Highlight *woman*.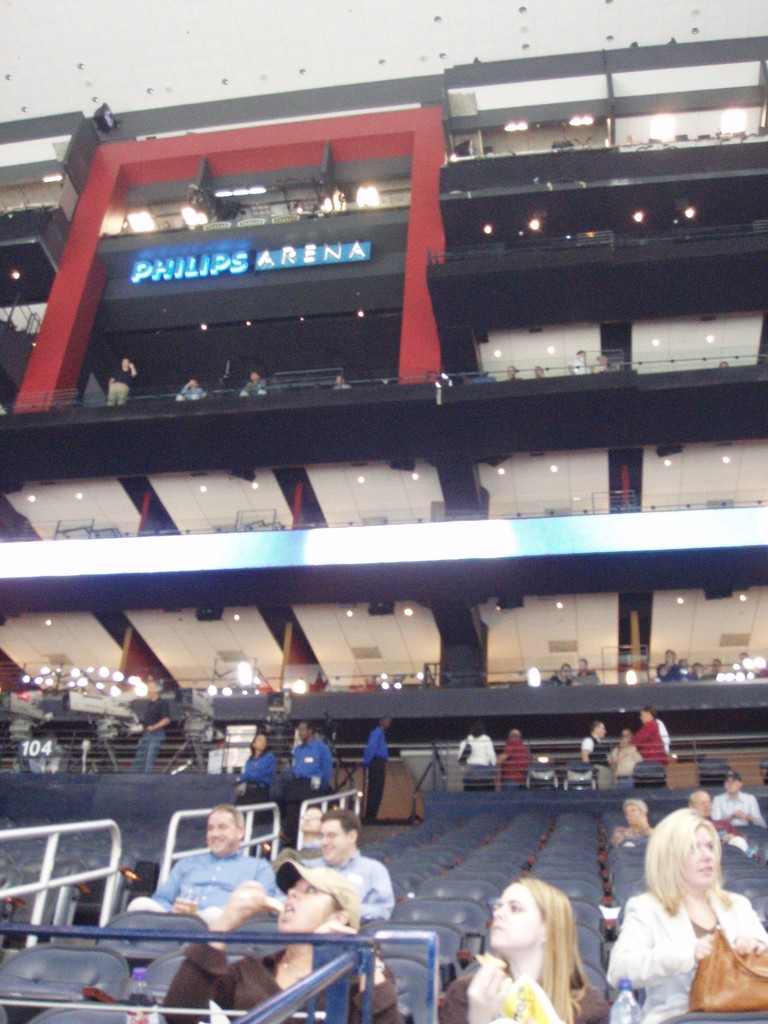
Highlighted region: 431, 879, 612, 1023.
